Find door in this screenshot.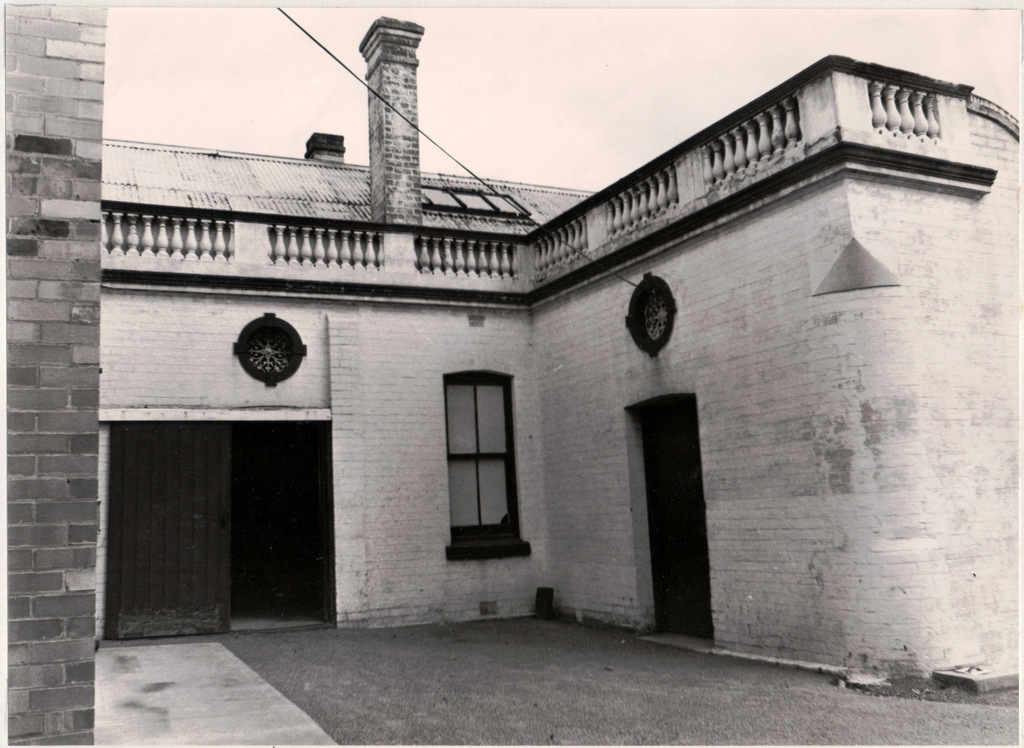
The bounding box for door is left=639, top=401, right=716, bottom=645.
